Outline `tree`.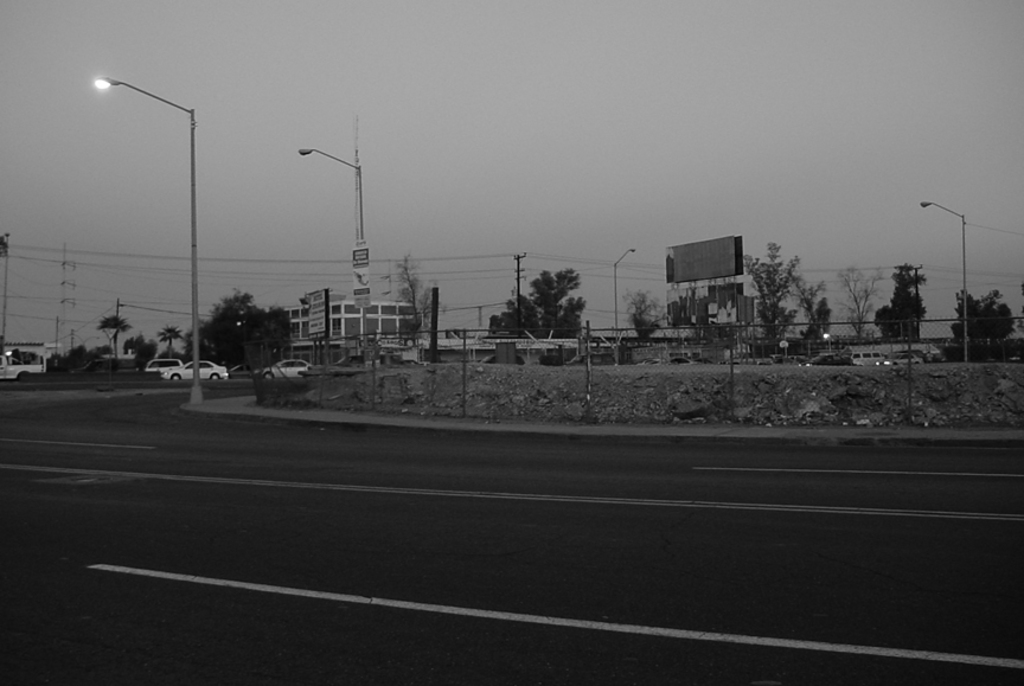
Outline: region(869, 267, 928, 338).
